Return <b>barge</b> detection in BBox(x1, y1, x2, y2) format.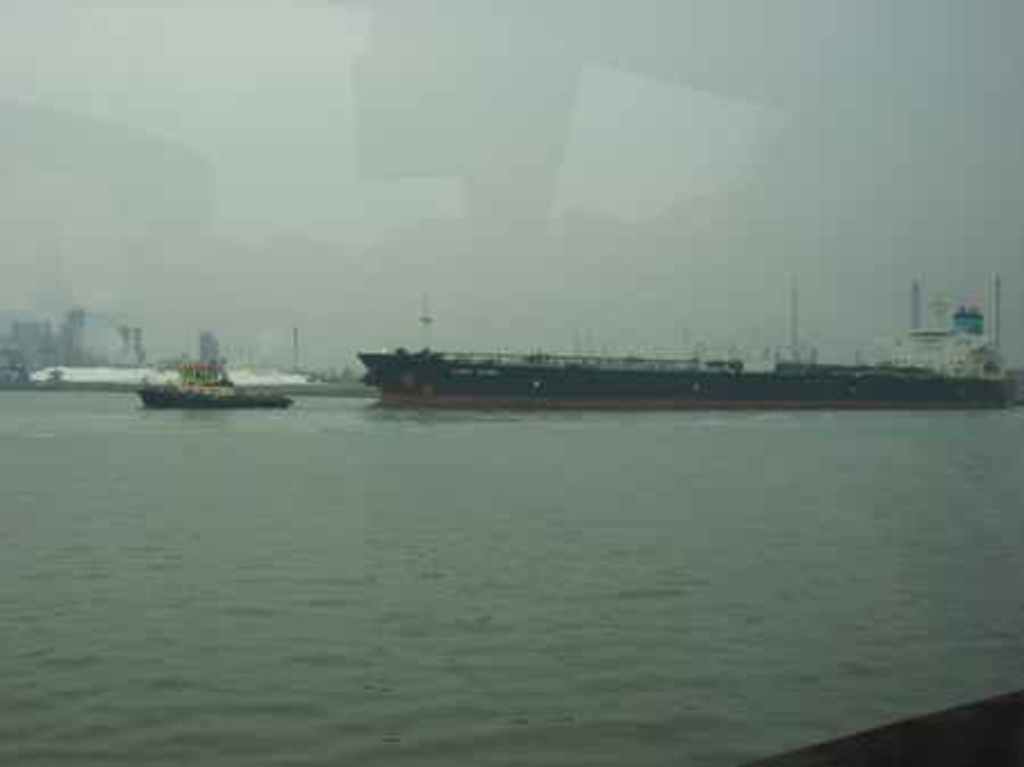
BBox(139, 360, 296, 410).
